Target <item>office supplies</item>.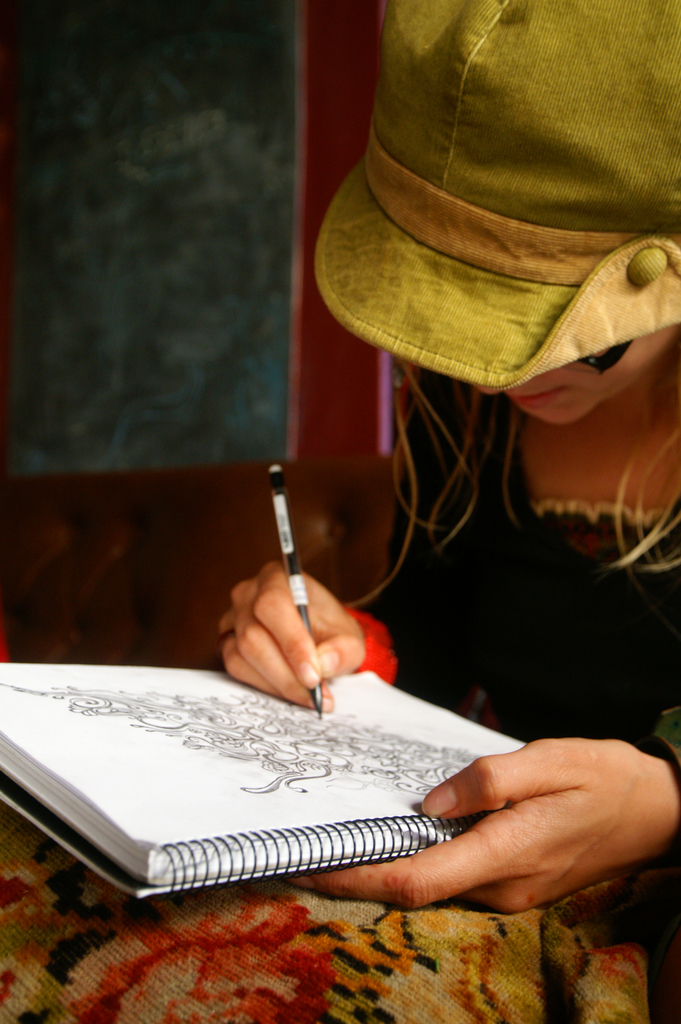
Target region: l=12, t=661, r=541, b=884.
